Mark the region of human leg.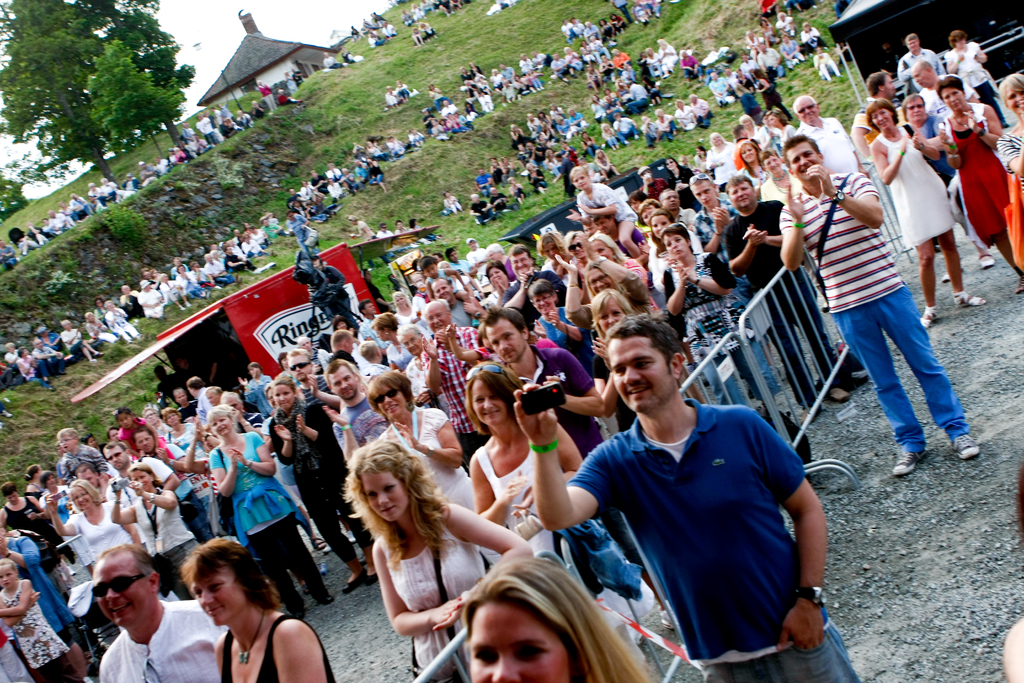
Region: rect(936, 222, 990, 302).
